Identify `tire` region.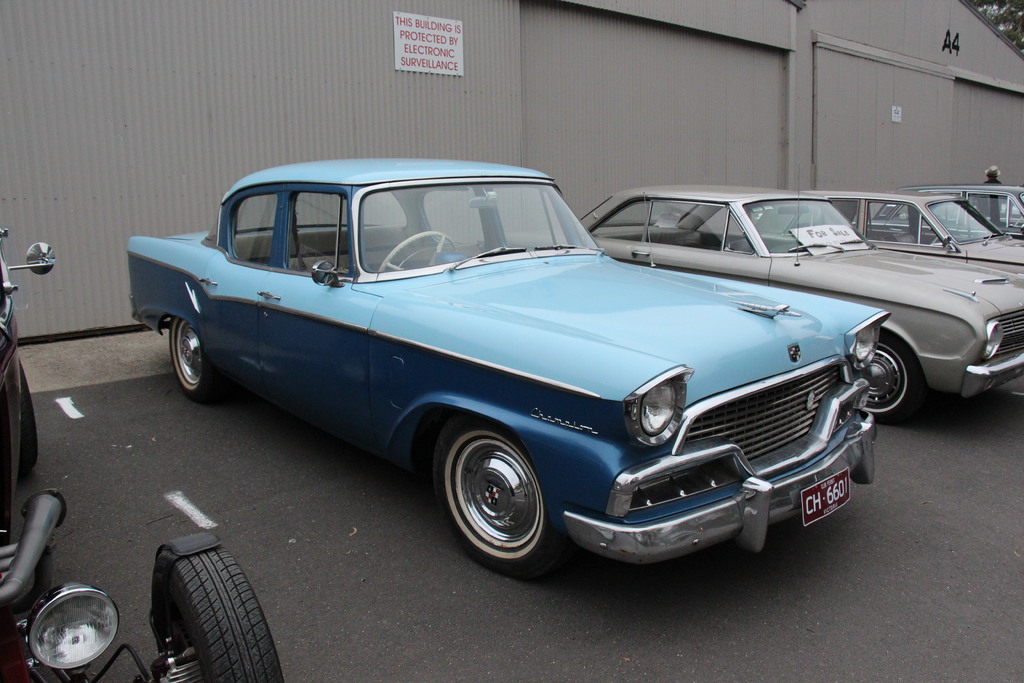
Region: <box>147,546,286,682</box>.
